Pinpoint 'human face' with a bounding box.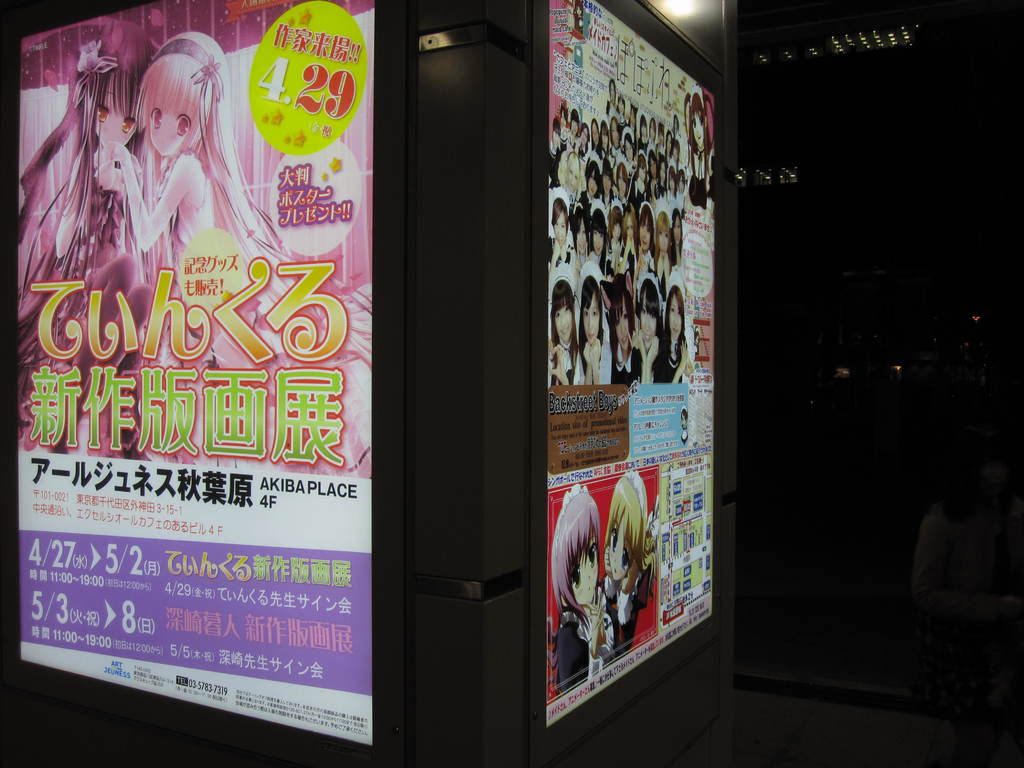
locate(627, 140, 630, 157).
